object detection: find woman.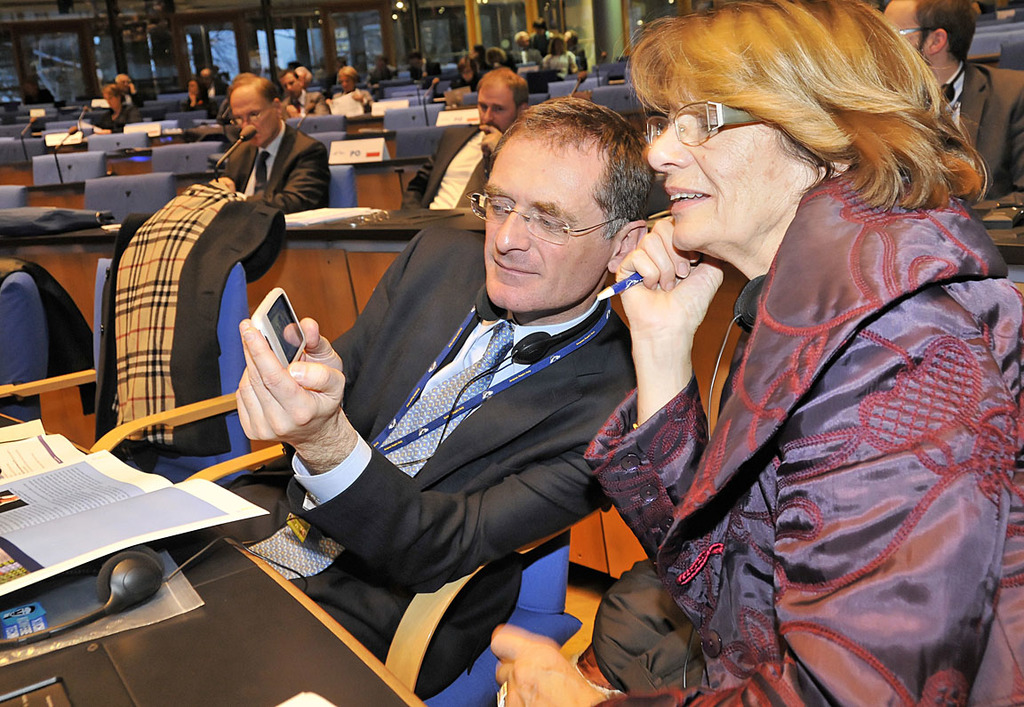
Rect(324, 67, 371, 116).
